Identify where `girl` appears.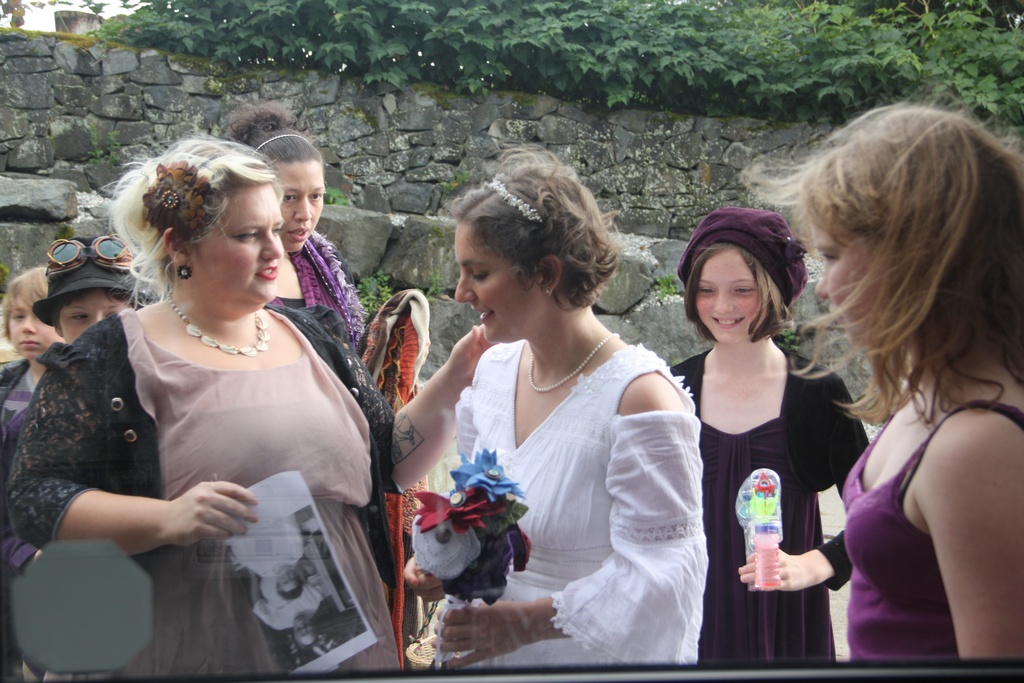
Appears at bbox=[221, 103, 431, 666].
